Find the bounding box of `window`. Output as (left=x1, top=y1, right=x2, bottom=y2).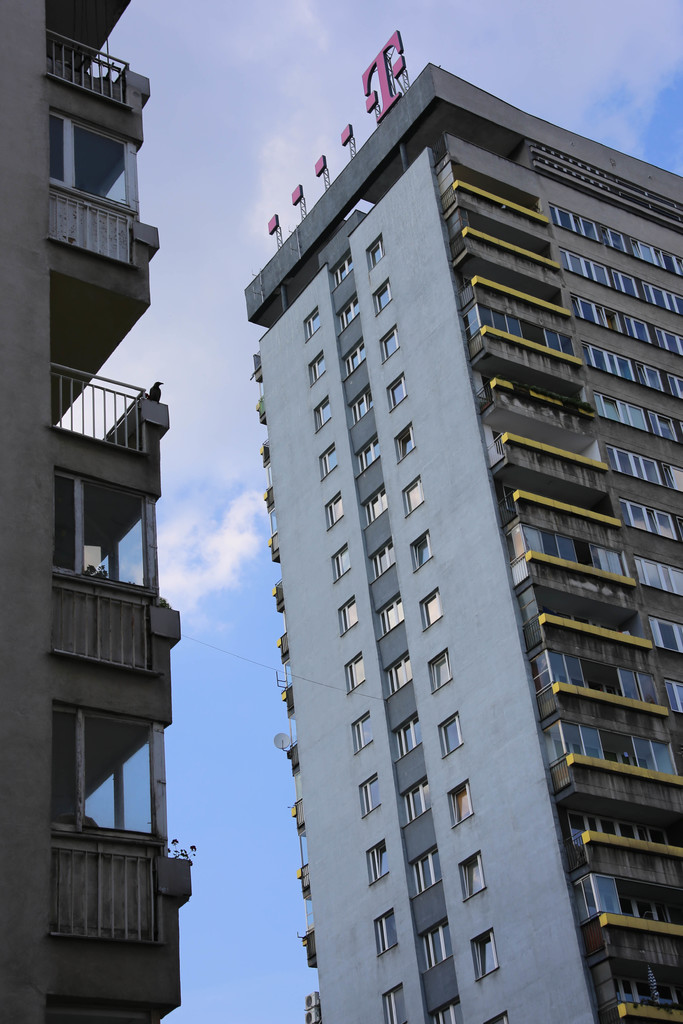
(left=386, top=653, right=419, bottom=692).
